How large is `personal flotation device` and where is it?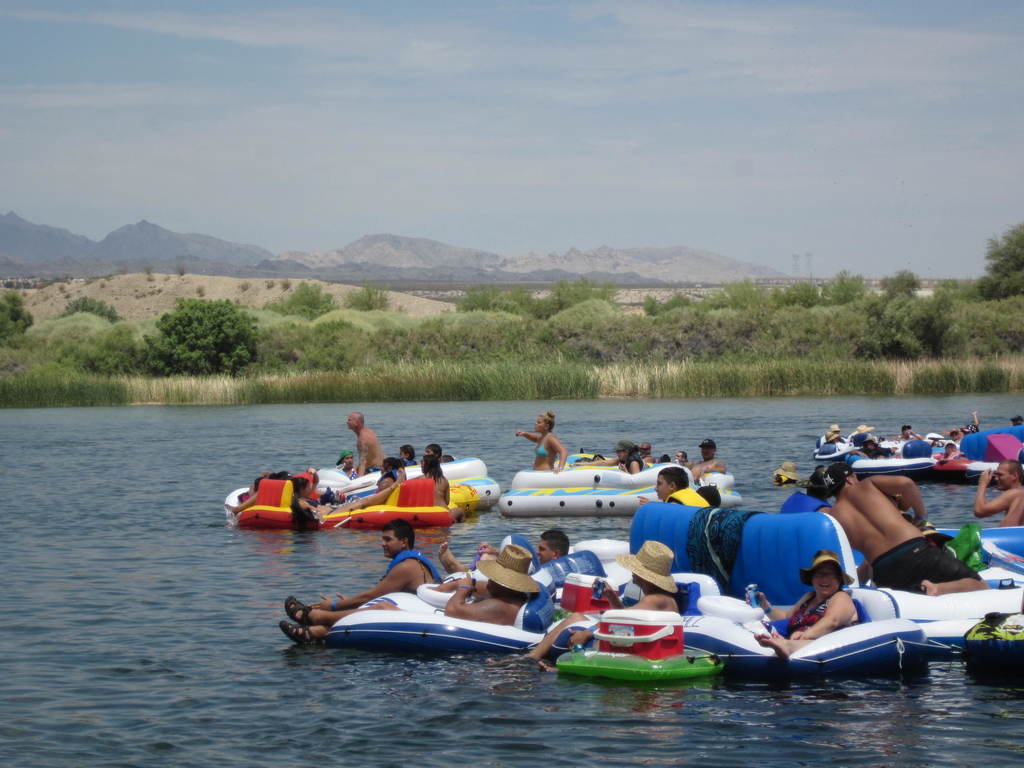
Bounding box: 375,550,451,607.
